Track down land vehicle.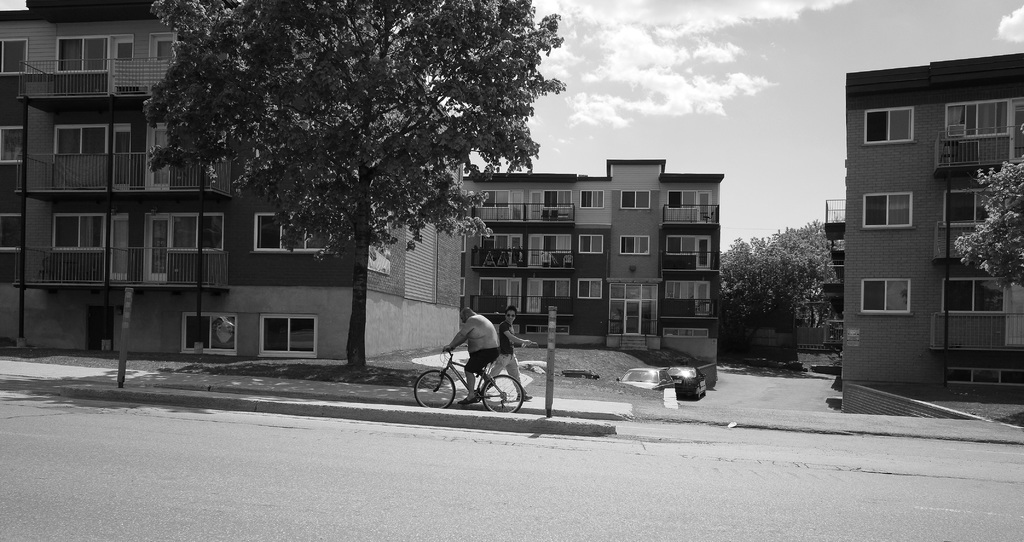
Tracked to 665 361 705 397.
